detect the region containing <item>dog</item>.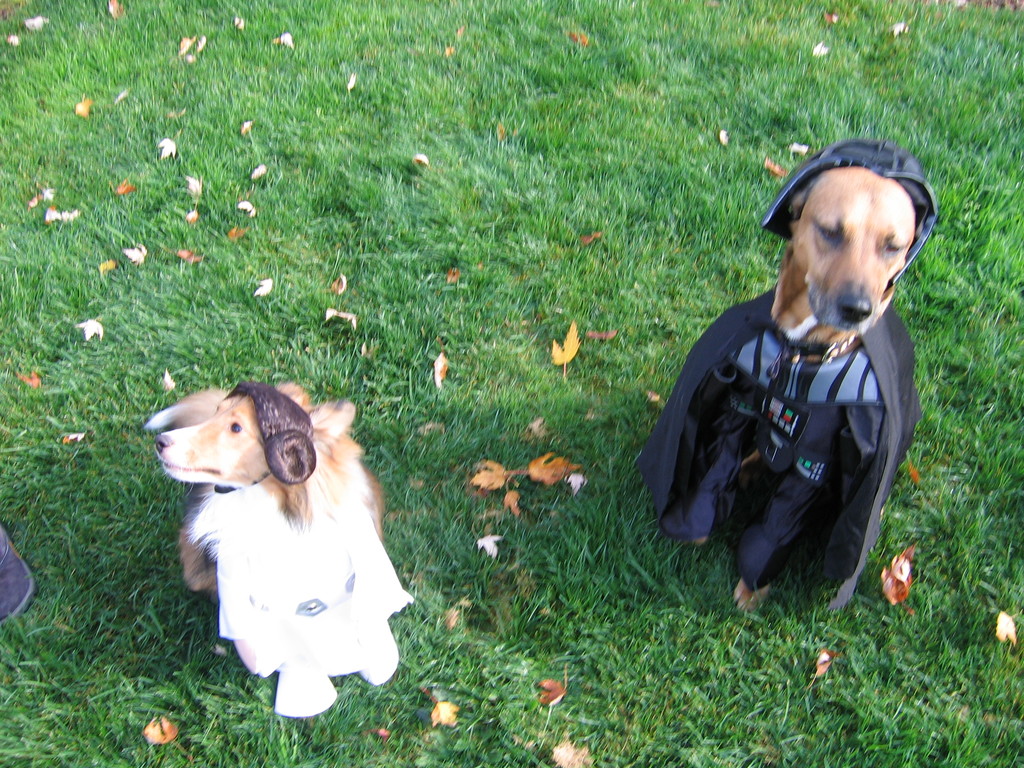
[683,164,918,611].
